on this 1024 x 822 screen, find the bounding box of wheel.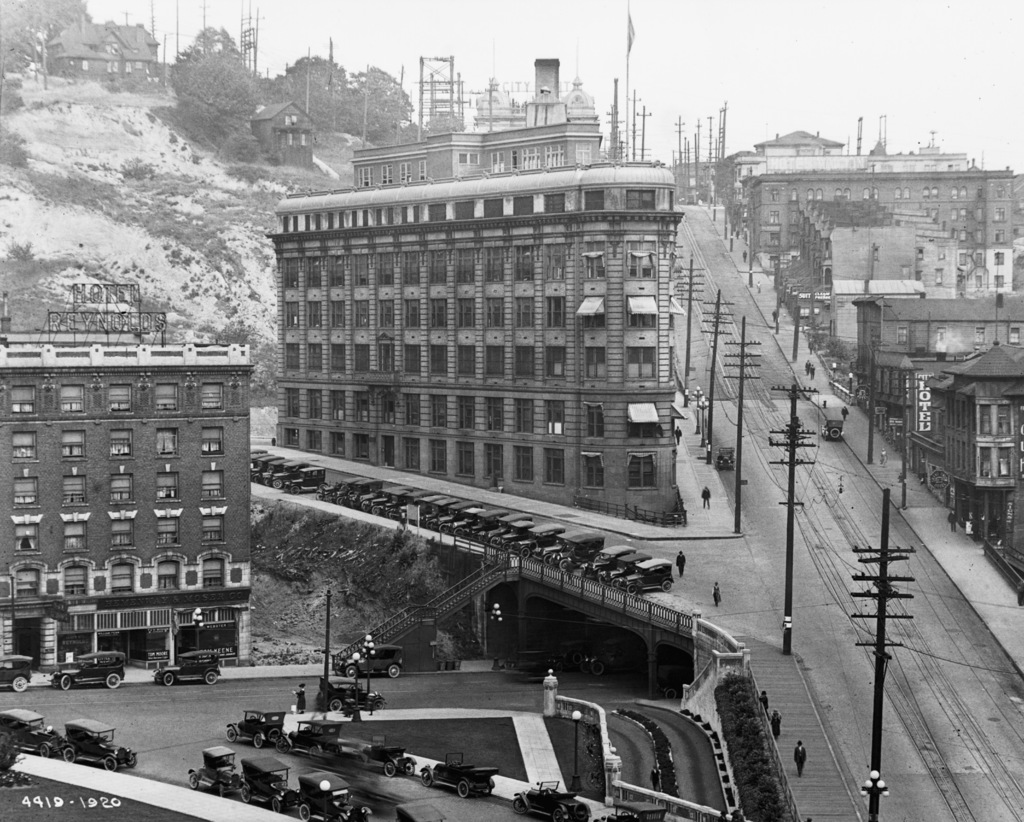
Bounding box: 296/802/308/821.
